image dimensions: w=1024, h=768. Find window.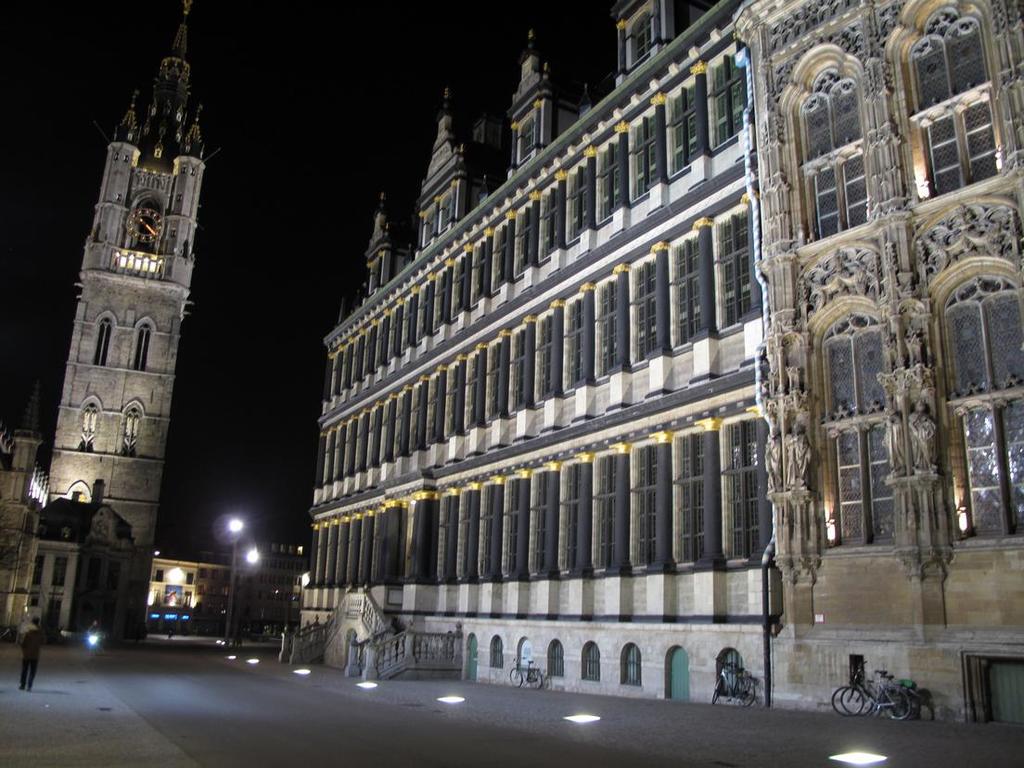
rect(78, 404, 100, 452).
